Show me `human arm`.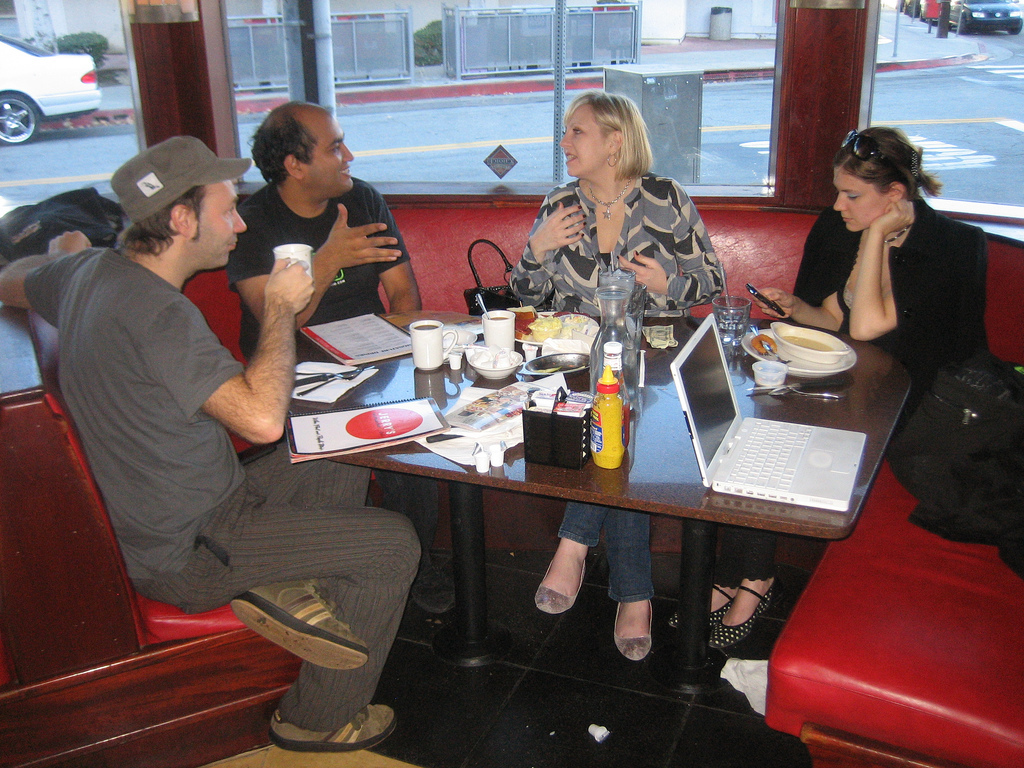
`human arm` is here: region(742, 281, 844, 330).
